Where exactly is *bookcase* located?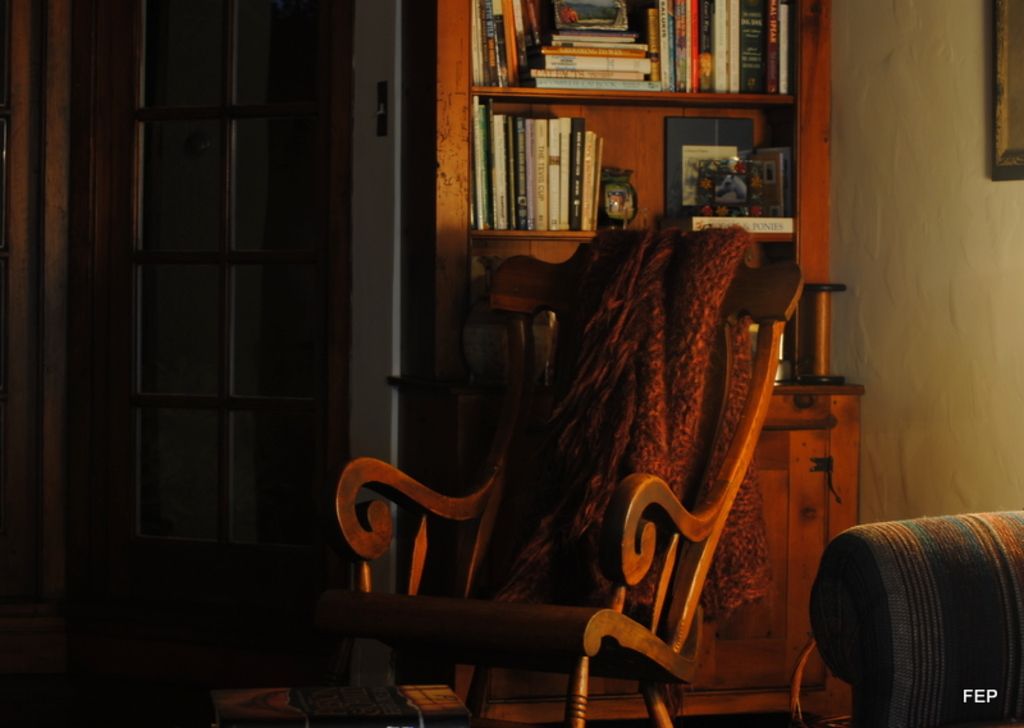
Its bounding box is (388, 0, 872, 727).
